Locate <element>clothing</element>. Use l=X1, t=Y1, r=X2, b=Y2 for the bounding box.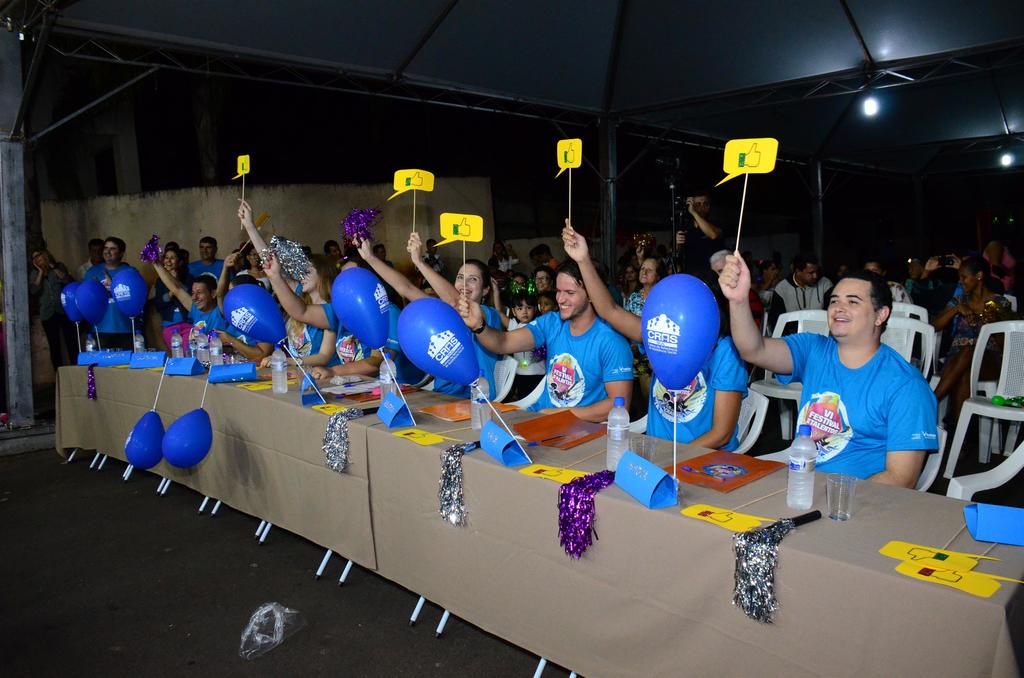
l=781, t=316, r=936, b=495.
